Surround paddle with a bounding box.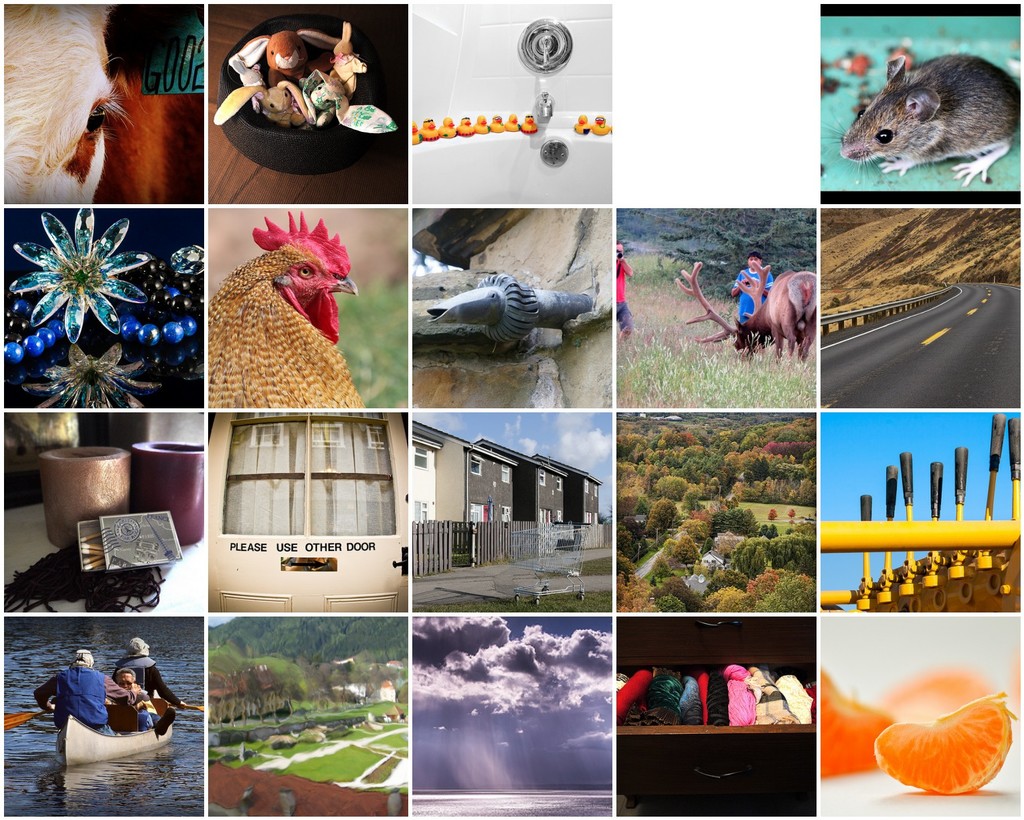
locate(167, 702, 207, 714).
